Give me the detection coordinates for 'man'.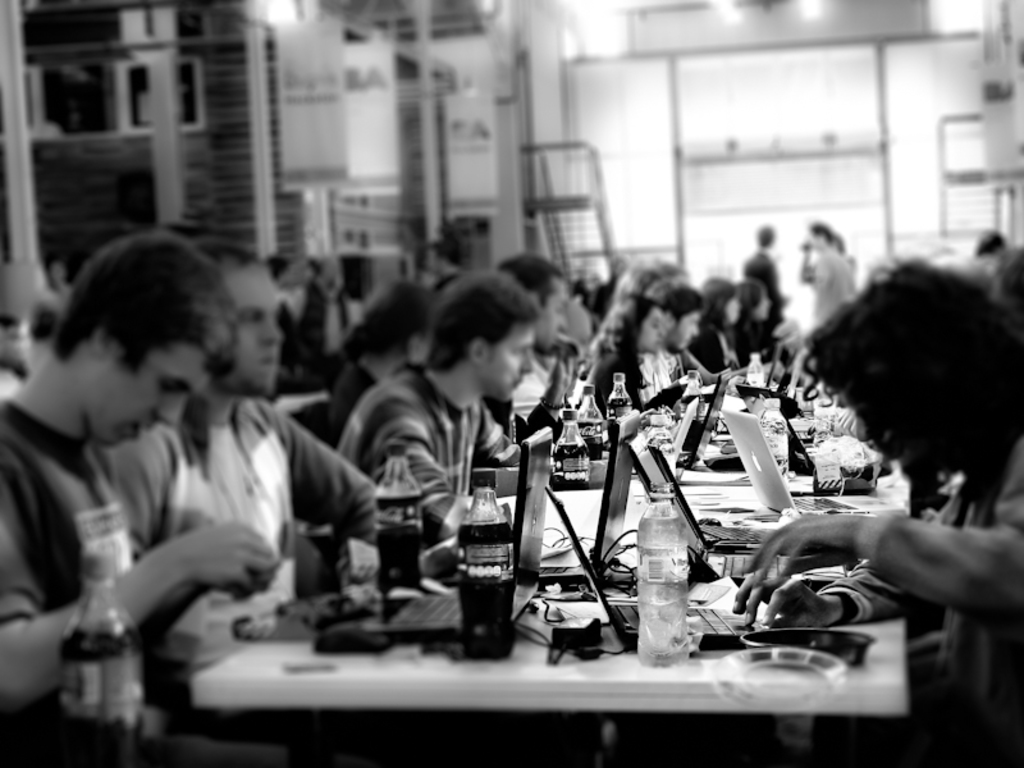
[x1=485, y1=252, x2=582, y2=416].
